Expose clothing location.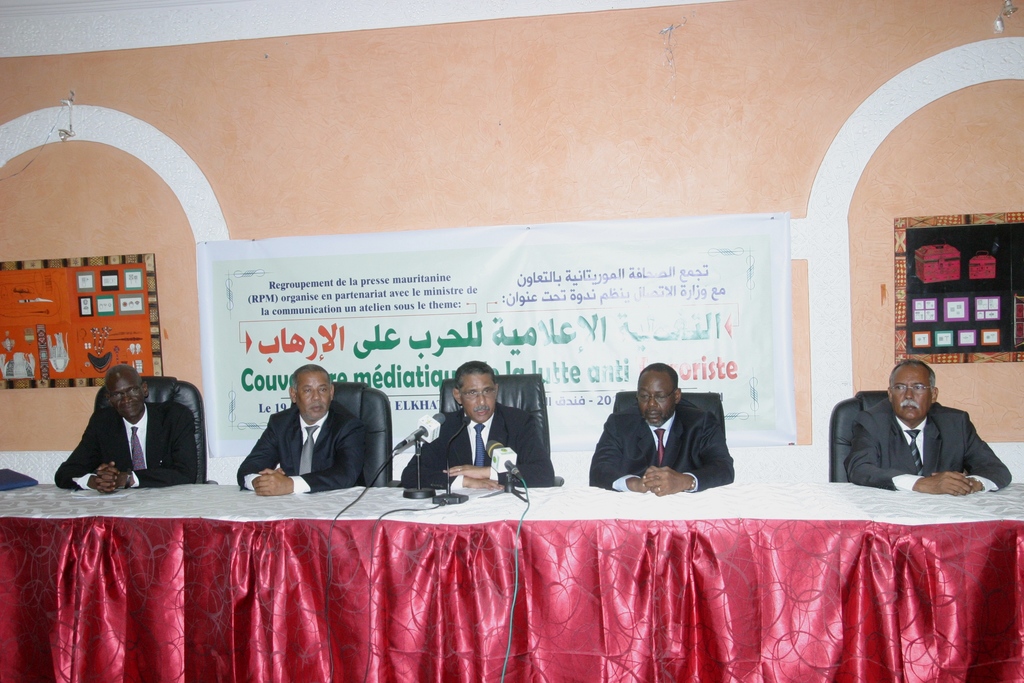
Exposed at left=584, top=404, right=735, bottom=494.
